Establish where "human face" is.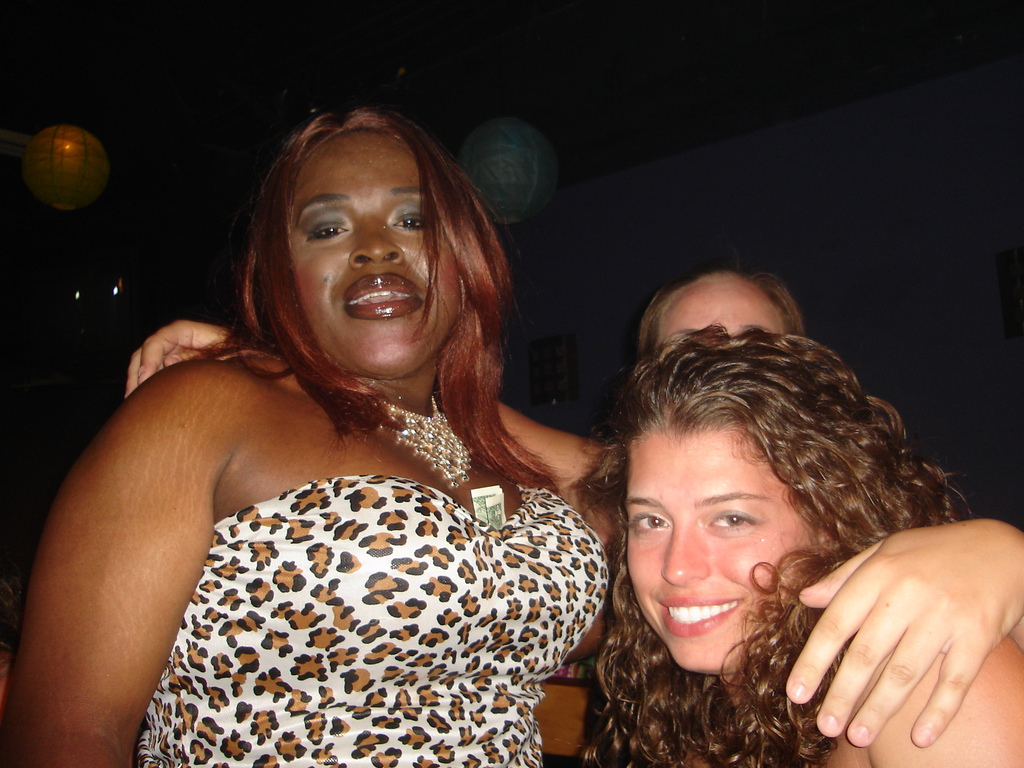
Established at 291/125/456/367.
